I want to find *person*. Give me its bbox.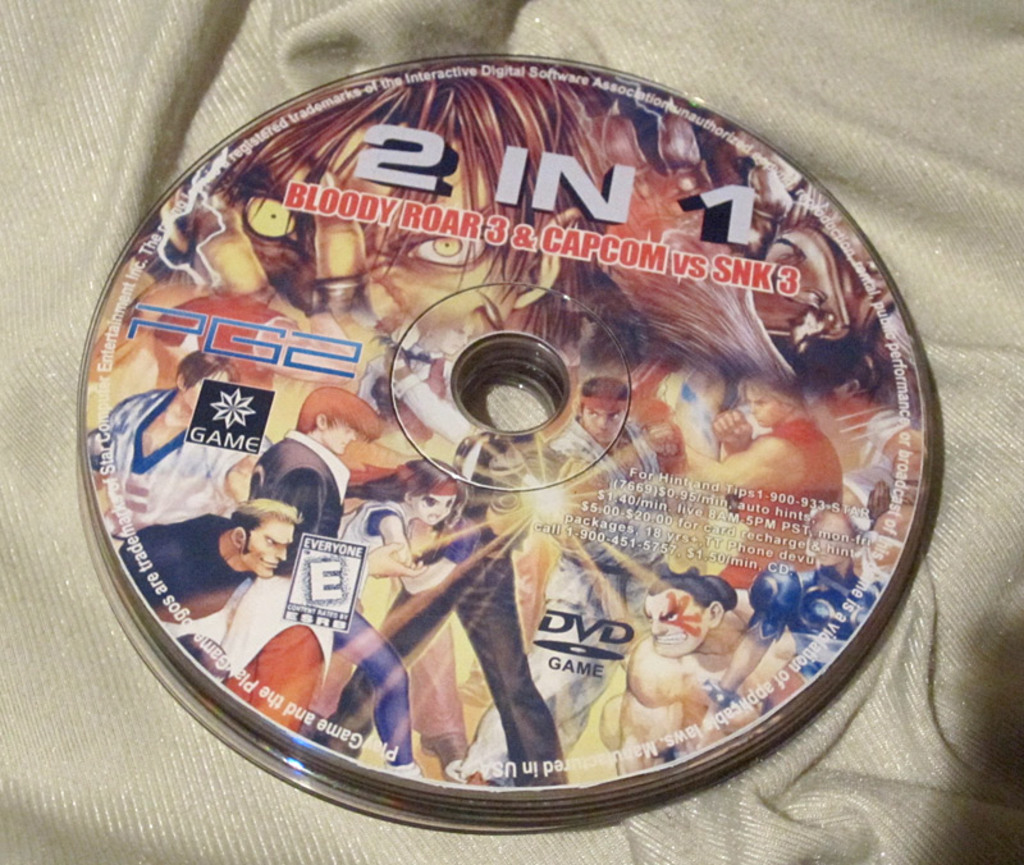
x1=692 y1=375 x2=851 y2=585.
